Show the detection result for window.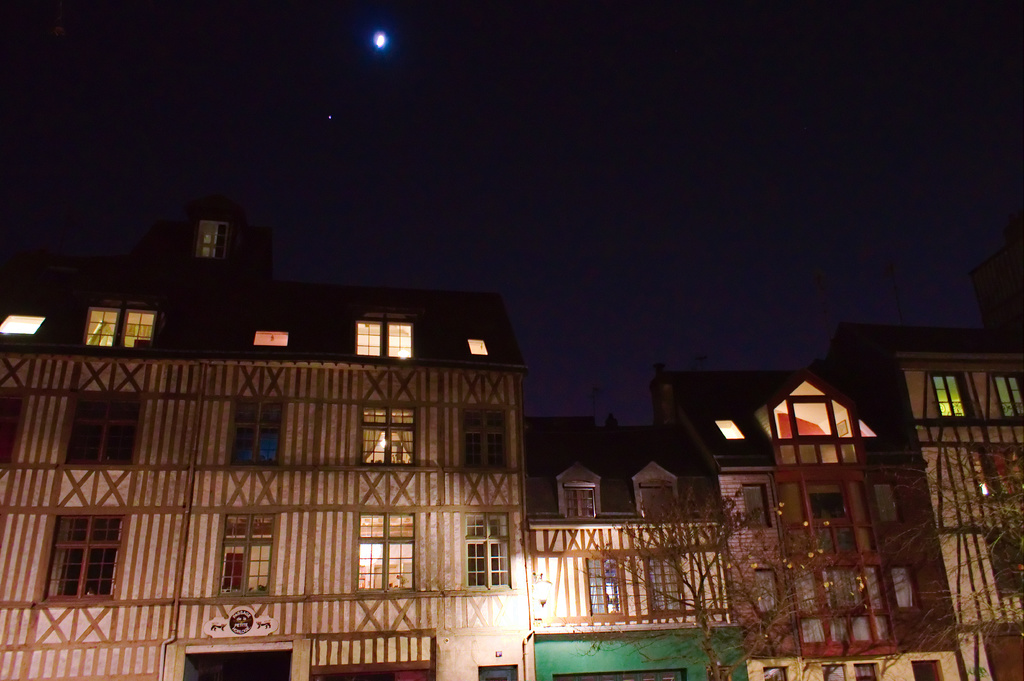
58,392,143,460.
